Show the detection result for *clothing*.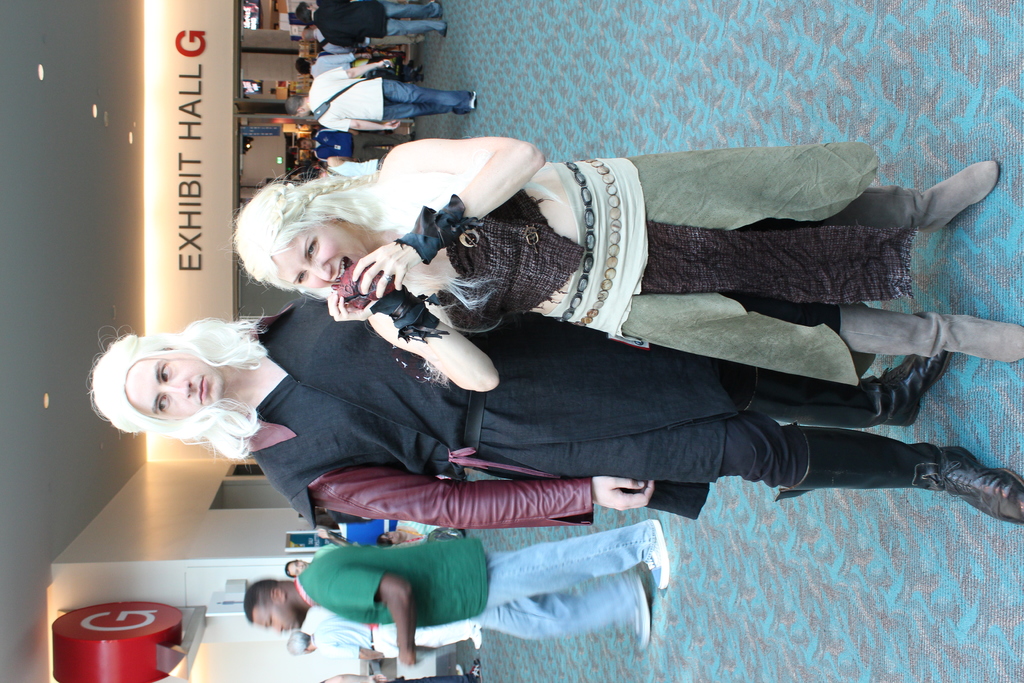
pyautogui.locateOnScreen(312, 543, 335, 562).
